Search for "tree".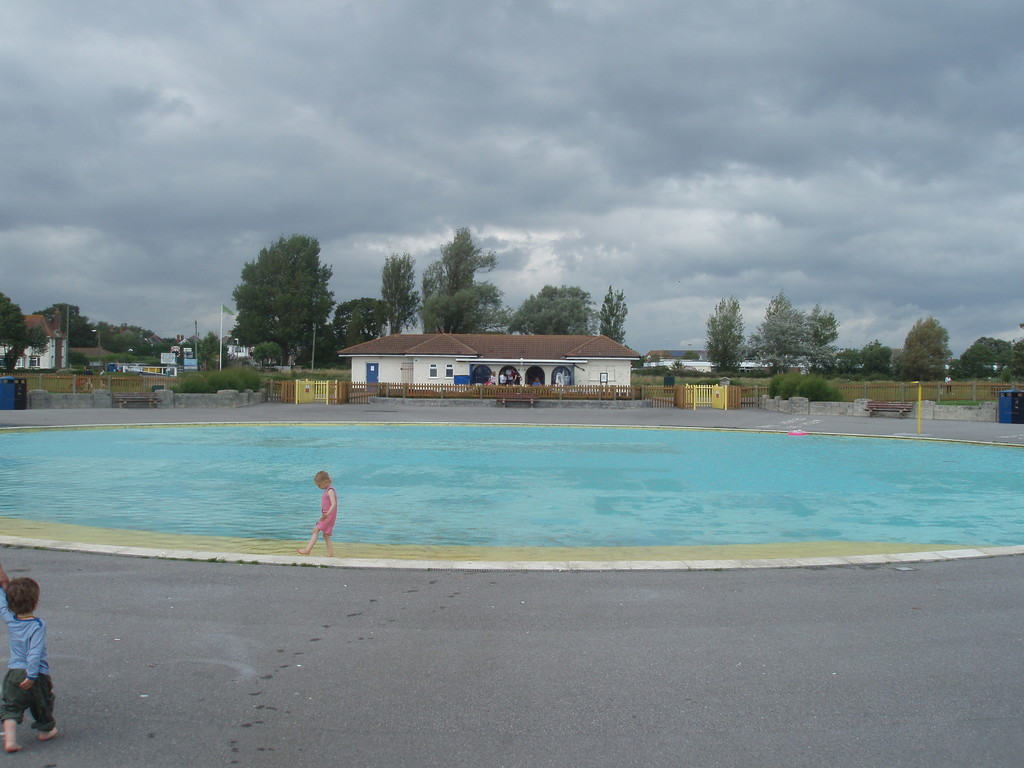
Found at bbox=[62, 299, 207, 362].
